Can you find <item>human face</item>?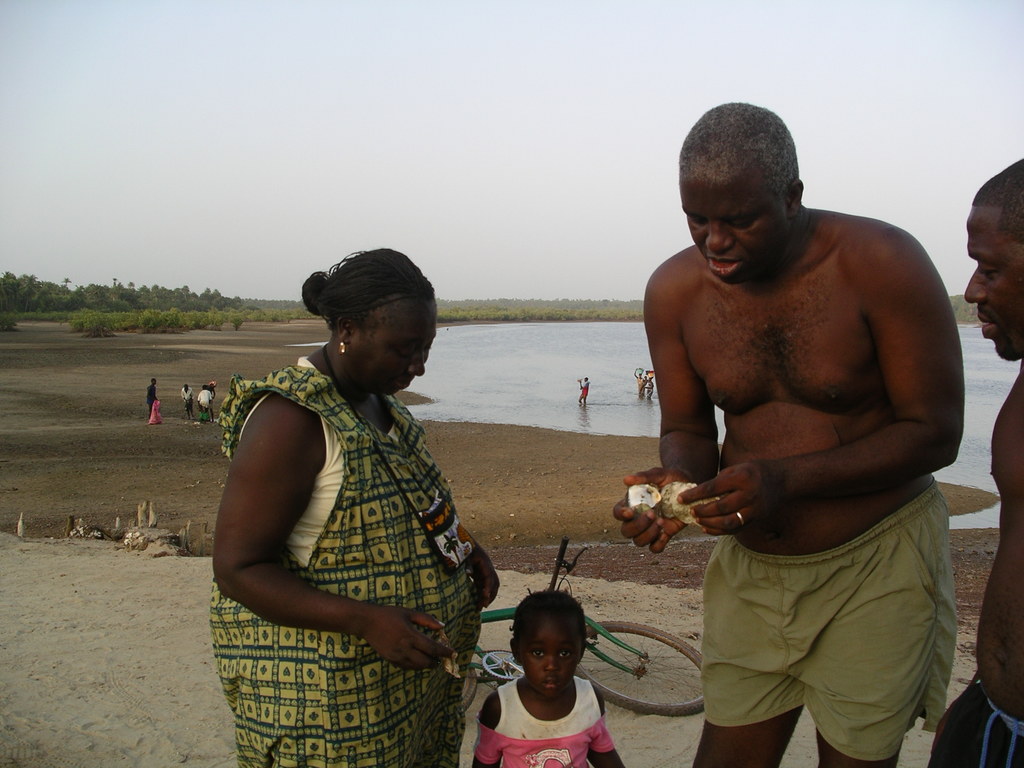
Yes, bounding box: {"left": 513, "top": 623, "right": 582, "bottom": 691}.
